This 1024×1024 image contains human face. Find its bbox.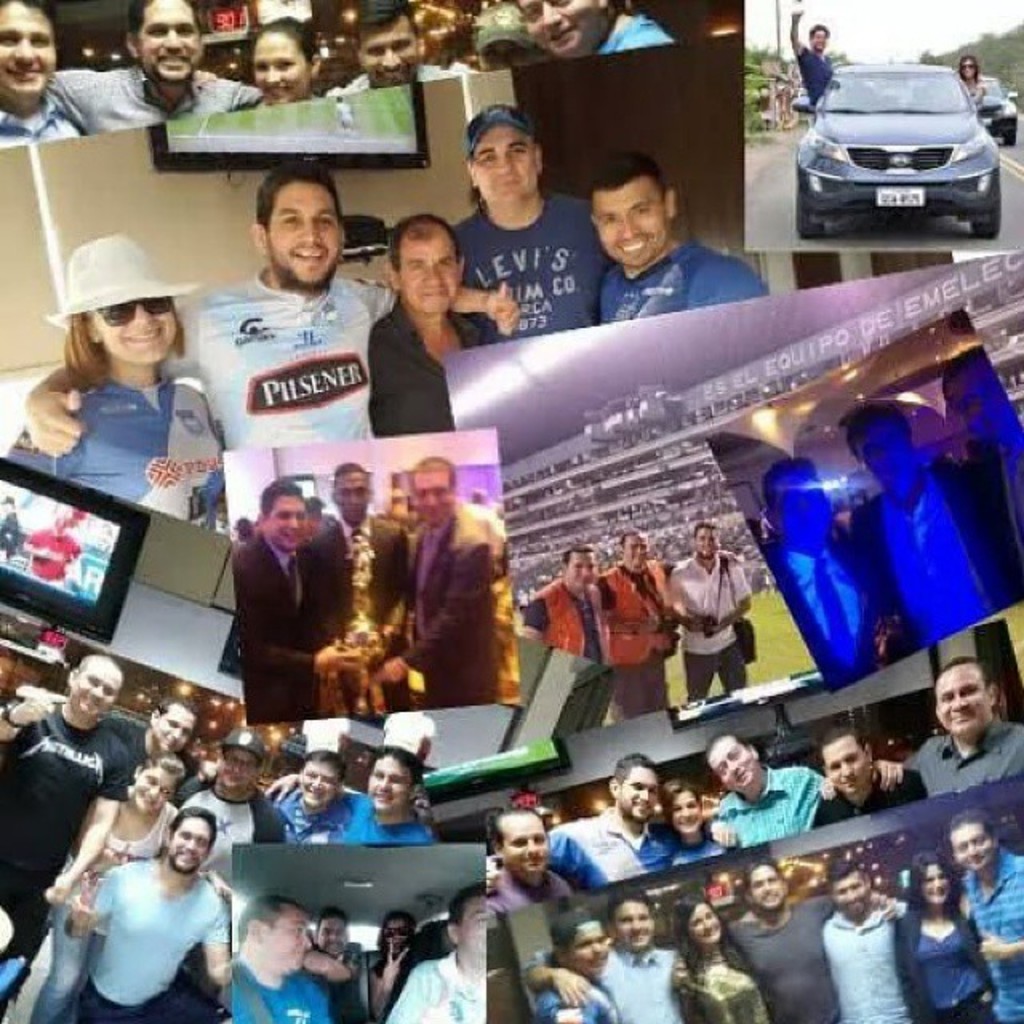
pyautogui.locateOnScreen(565, 930, 613, 979).
